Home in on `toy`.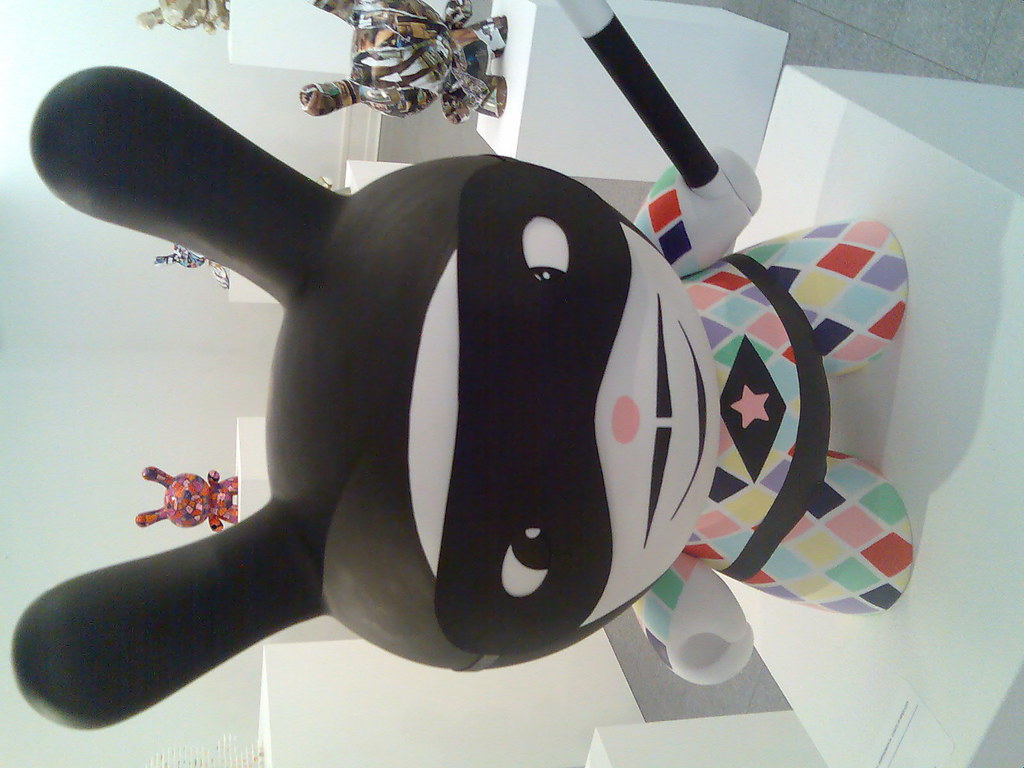
Homed in at BBox(138, 0, 231, 33).
